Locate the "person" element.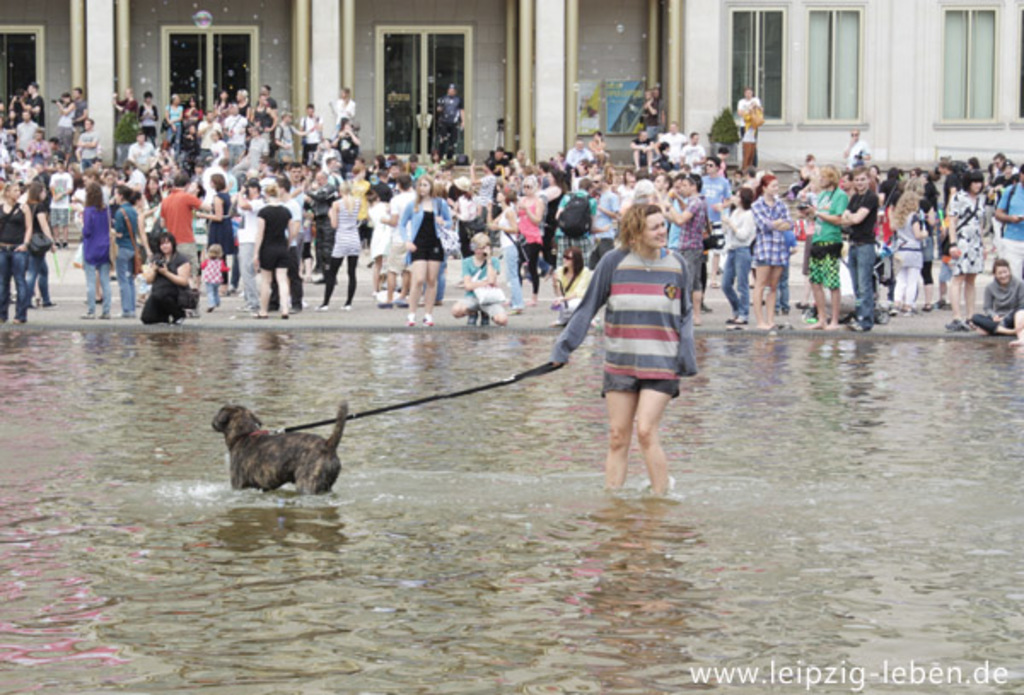
Element bbox: 0:106:27:166.
